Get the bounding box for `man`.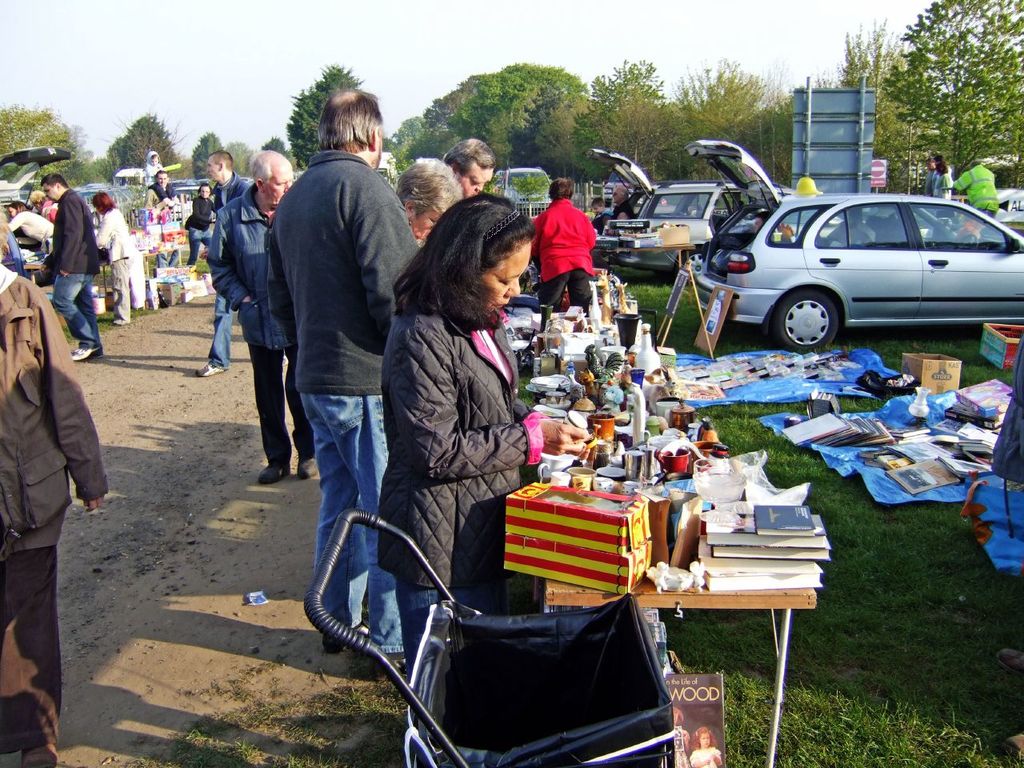
box=[42, 174, 106, 362].
